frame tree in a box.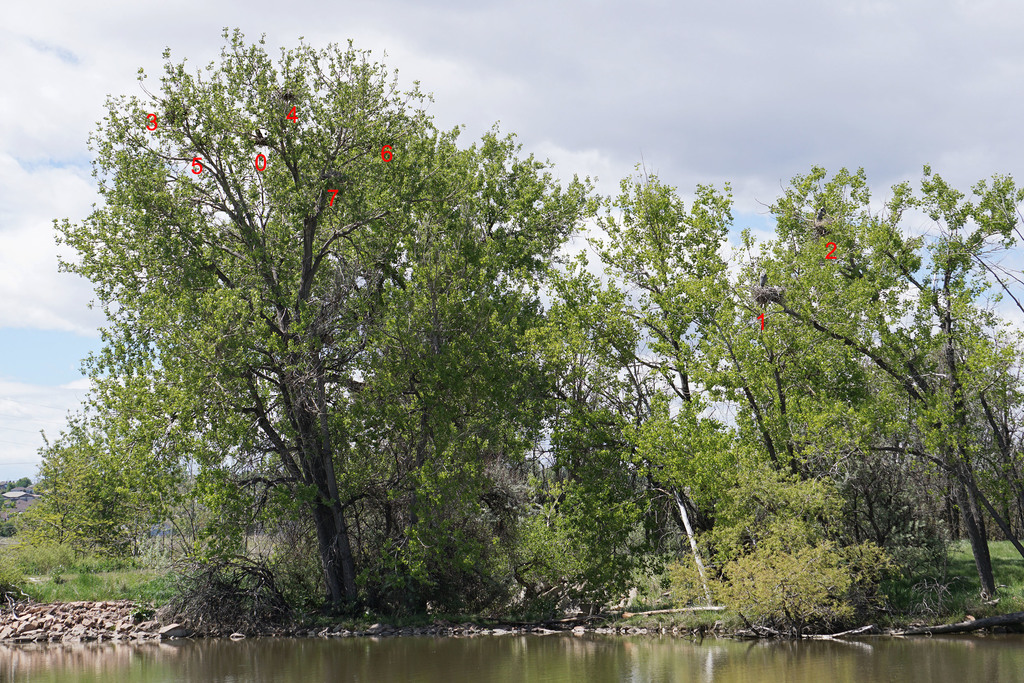
x1=0 y1=419 x2=156 y2=567.
